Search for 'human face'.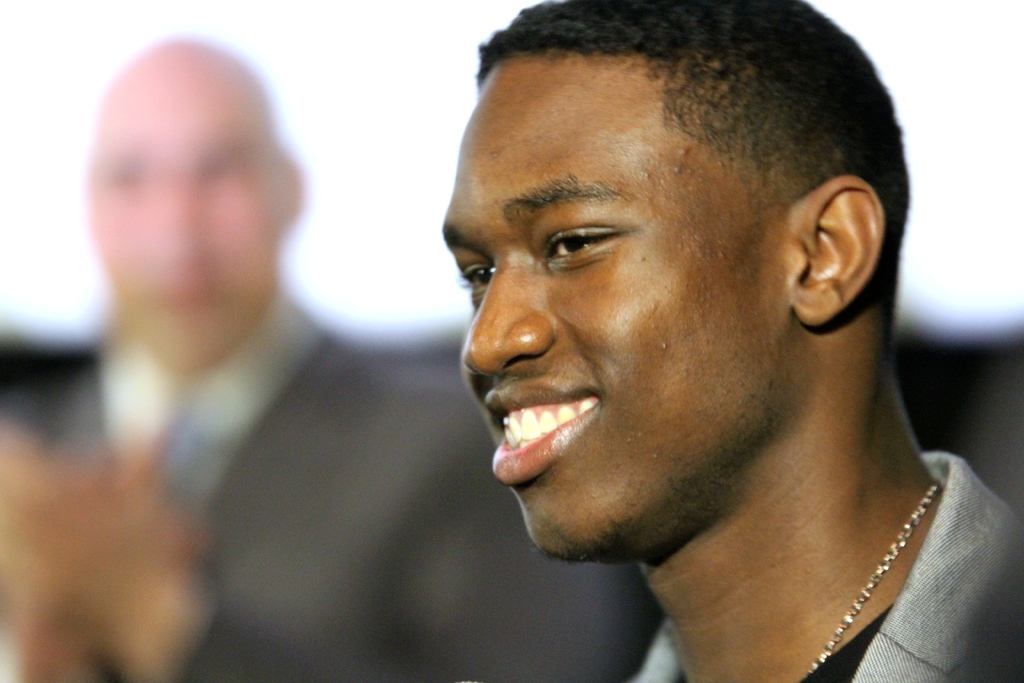
Found at region(81, 59, 281, 352).
